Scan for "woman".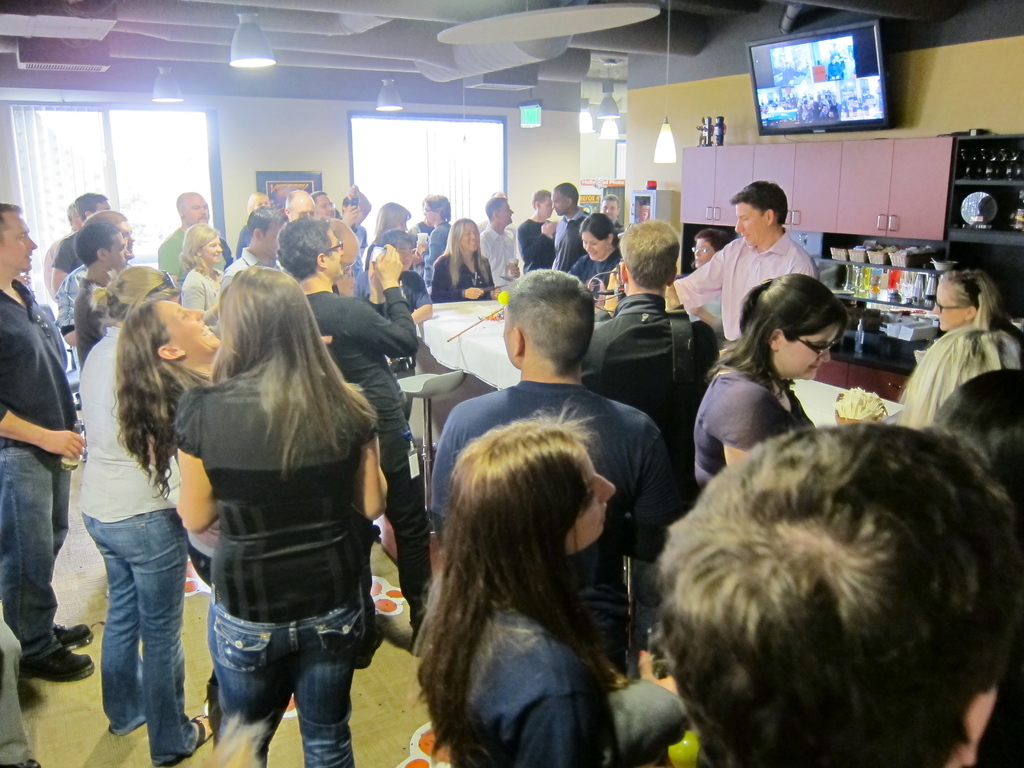
Scan result: pyautogui.locateOnScreen(686, 276, 852, 506).
